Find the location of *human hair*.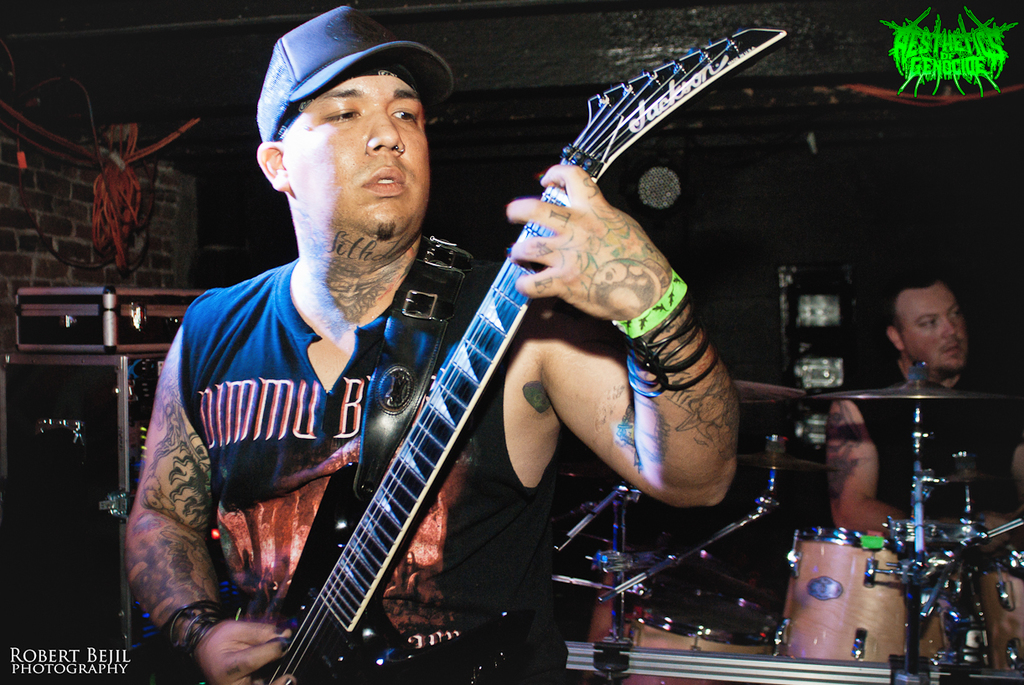
Location: 888/266/936/331.
